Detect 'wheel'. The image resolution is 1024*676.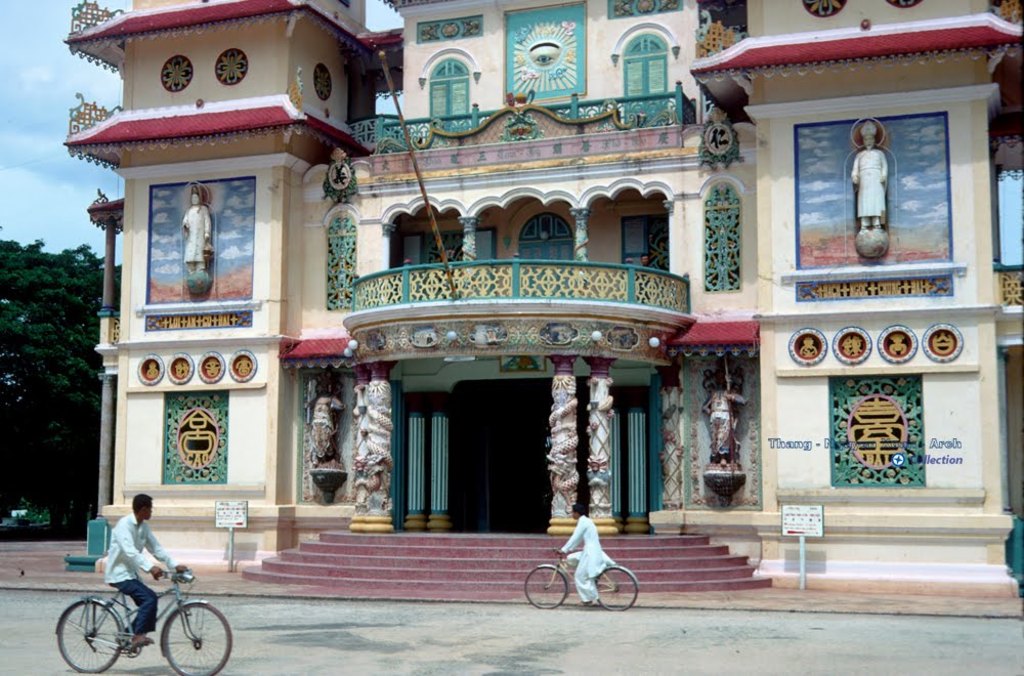
<bbox>522, 565, 570, 611</bbox>.
